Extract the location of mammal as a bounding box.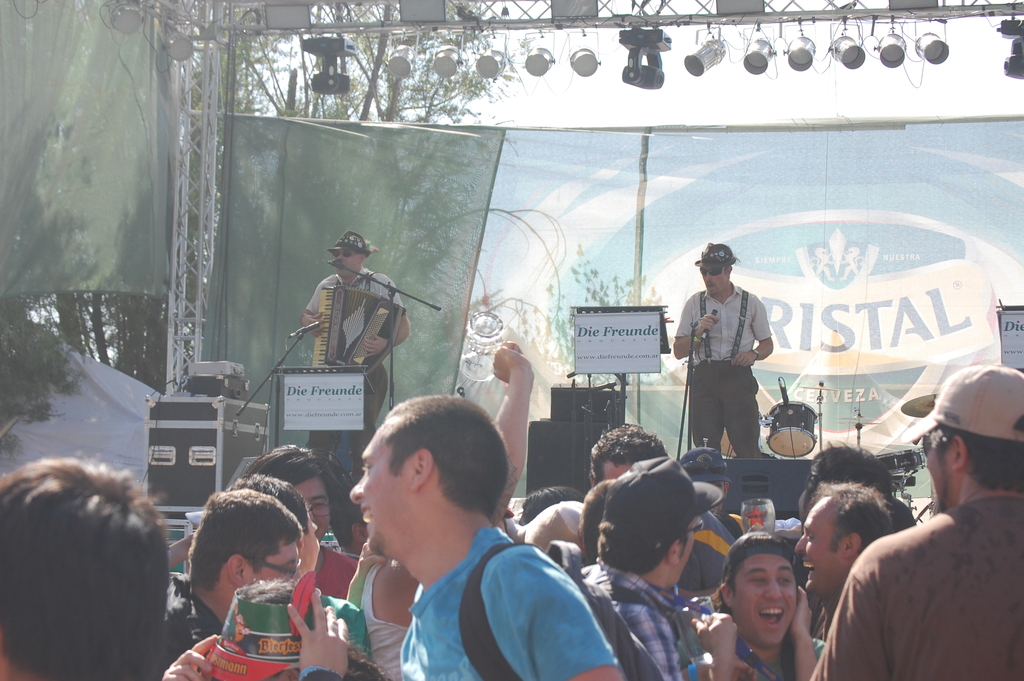
box(714, 536, 817, 680).
